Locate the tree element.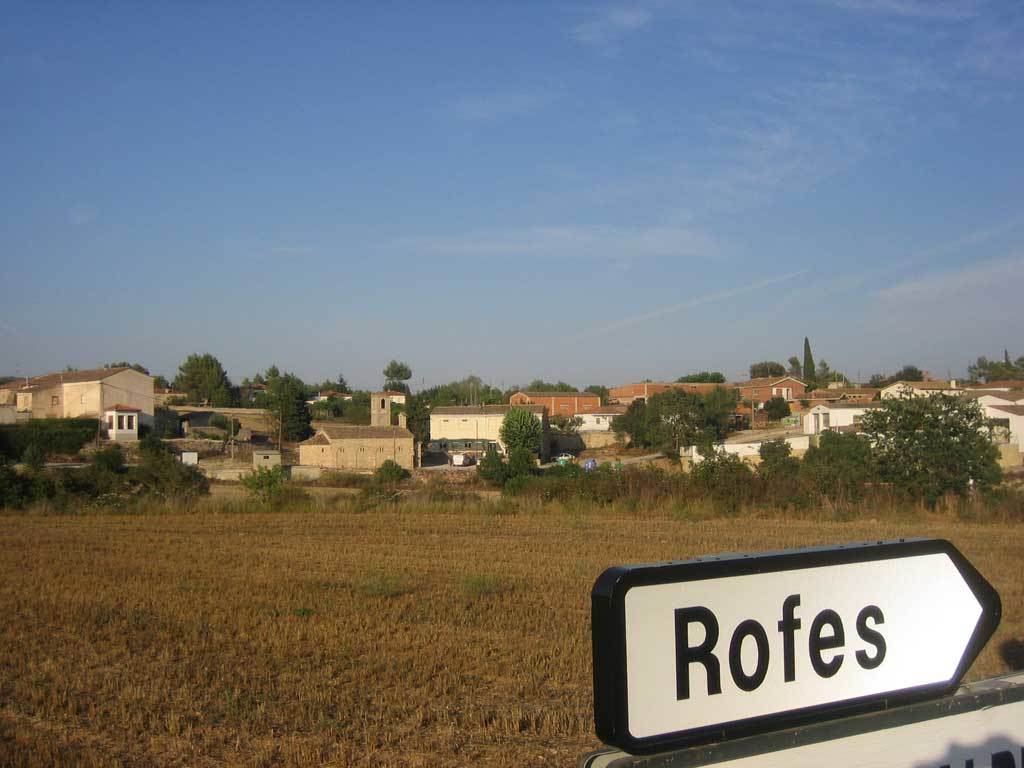
Element bbox: l=692, t=382, r=746, b=459.
